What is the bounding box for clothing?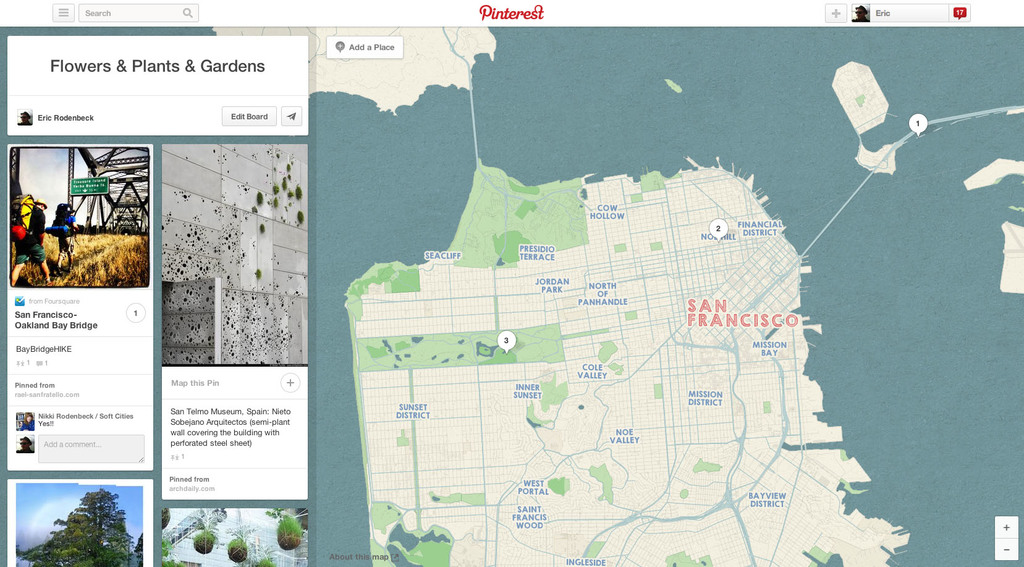
bbox=(15, 207, 49, 261).
